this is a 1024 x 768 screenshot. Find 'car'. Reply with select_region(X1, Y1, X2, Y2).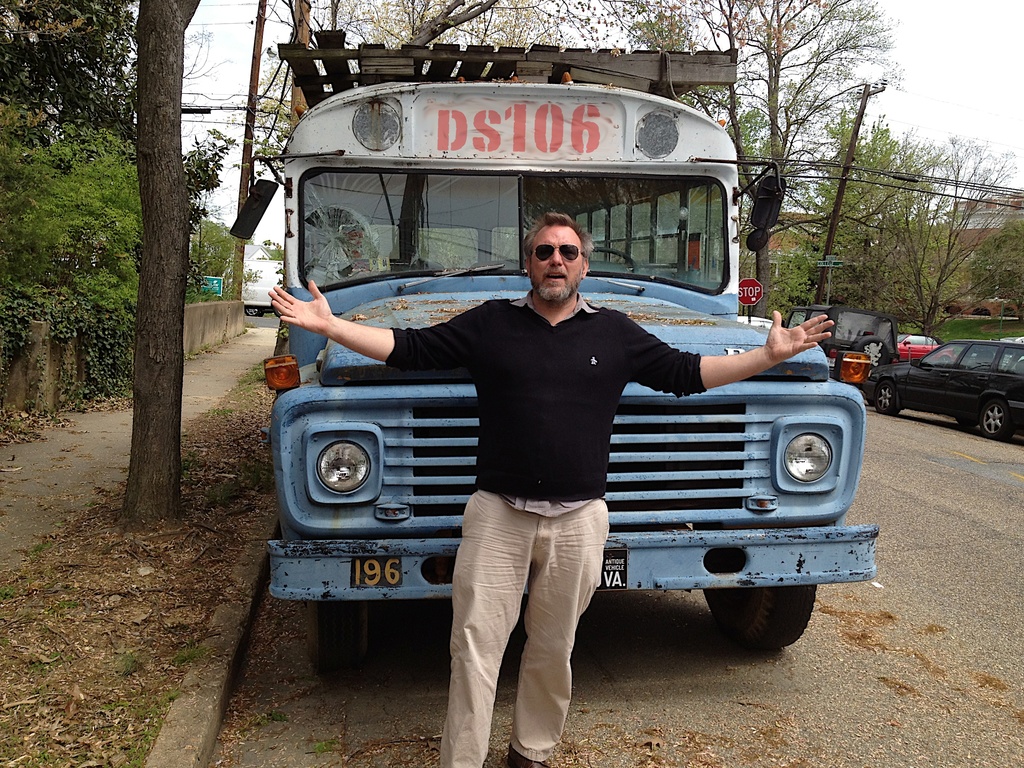
select_region(866, 337, 1023, 442).
